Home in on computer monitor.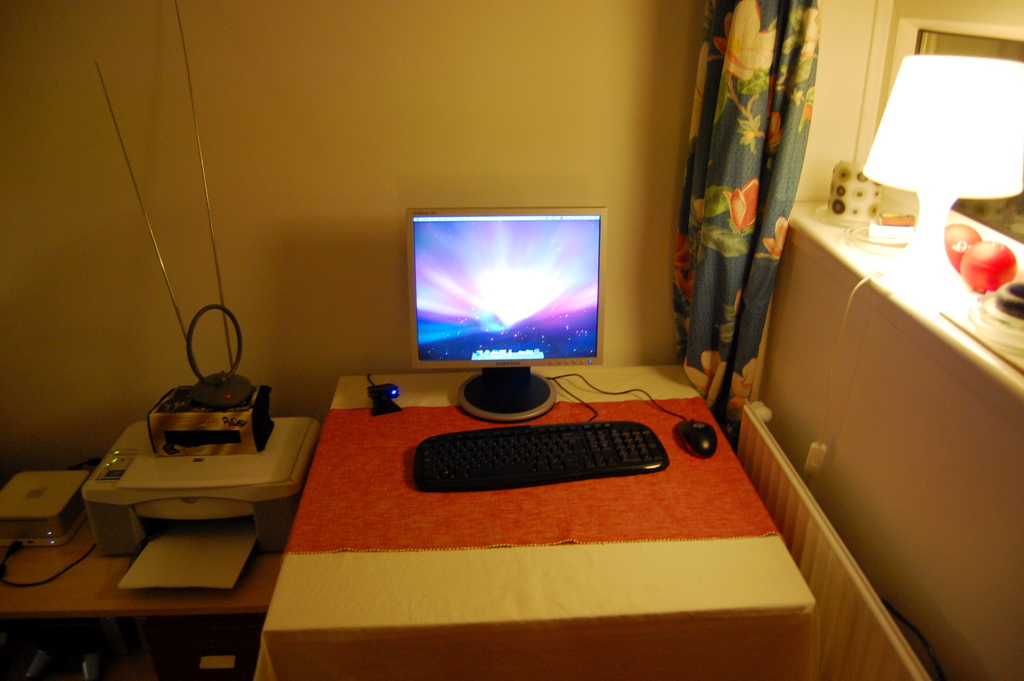
Homed in at l=406, t=215, r=601, b=426.
